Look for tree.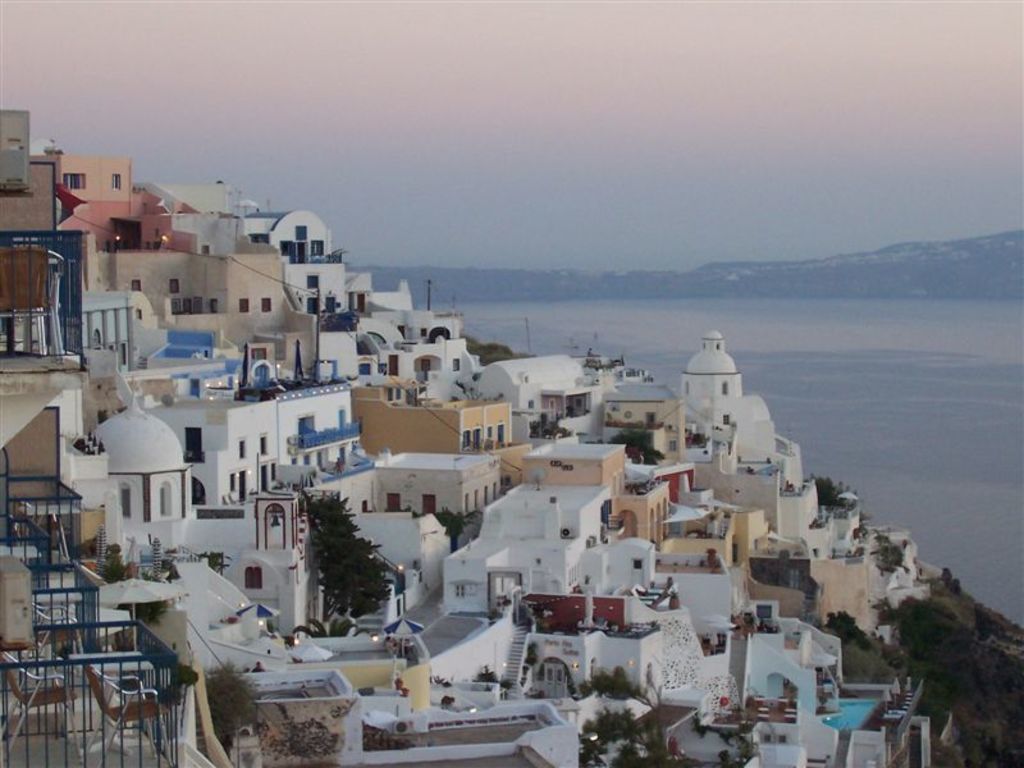
Found: [888,596,978,659].
